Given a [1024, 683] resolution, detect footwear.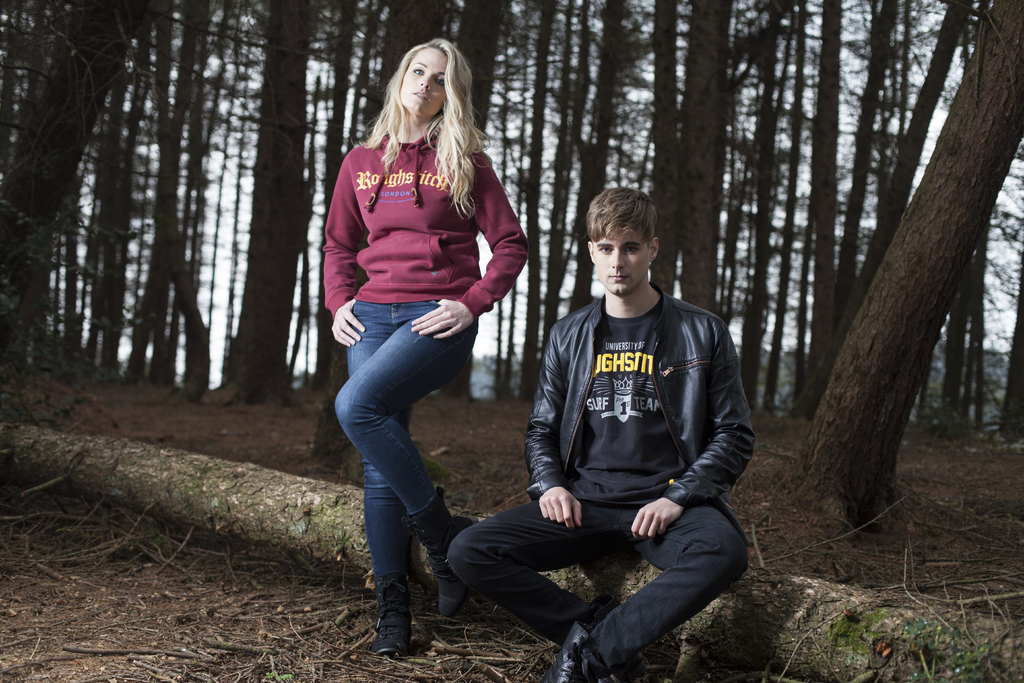
[588, 593, 646, 682].
